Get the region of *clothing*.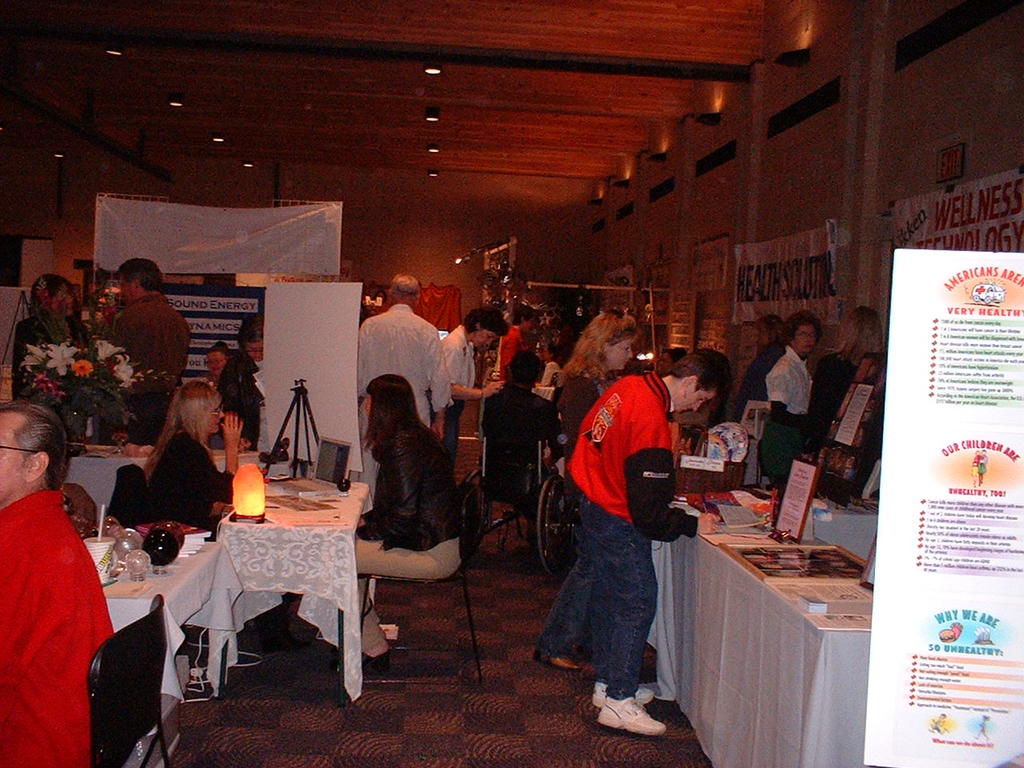
[x1=218, y1=352, x2=272, y2=450].
